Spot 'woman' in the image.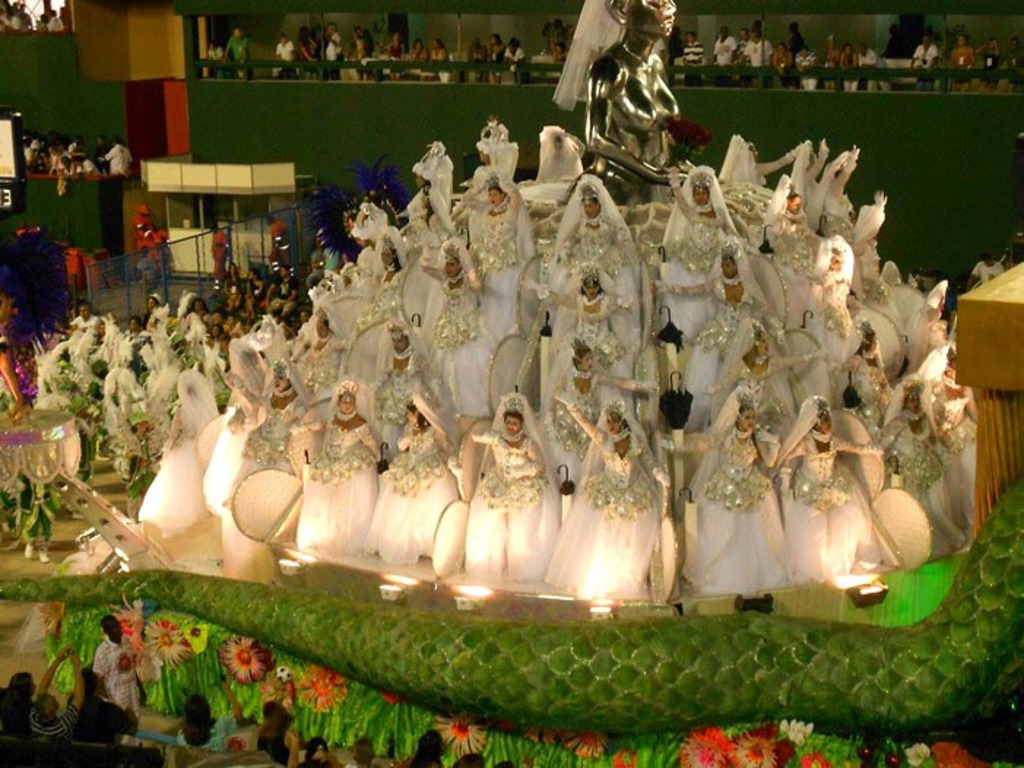
'woman' found at detection(429, 38, 453, 85).
